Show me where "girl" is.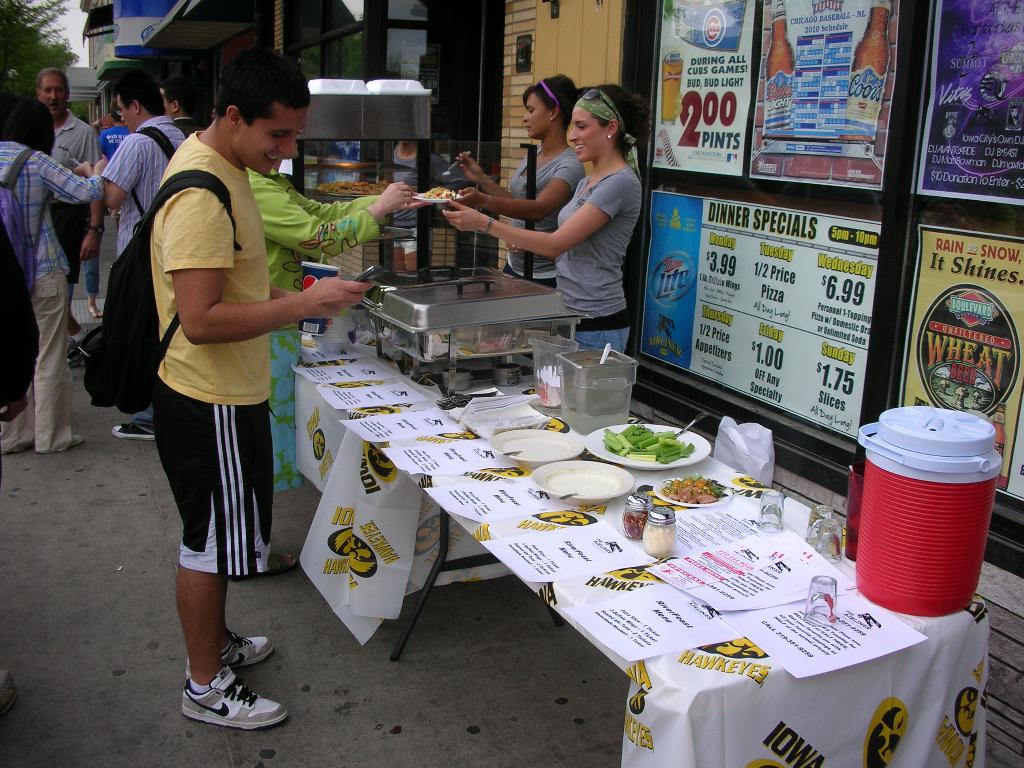
"girl" is at {"left": 454, "top": 73, "right": 580, "bottom": 286}.
